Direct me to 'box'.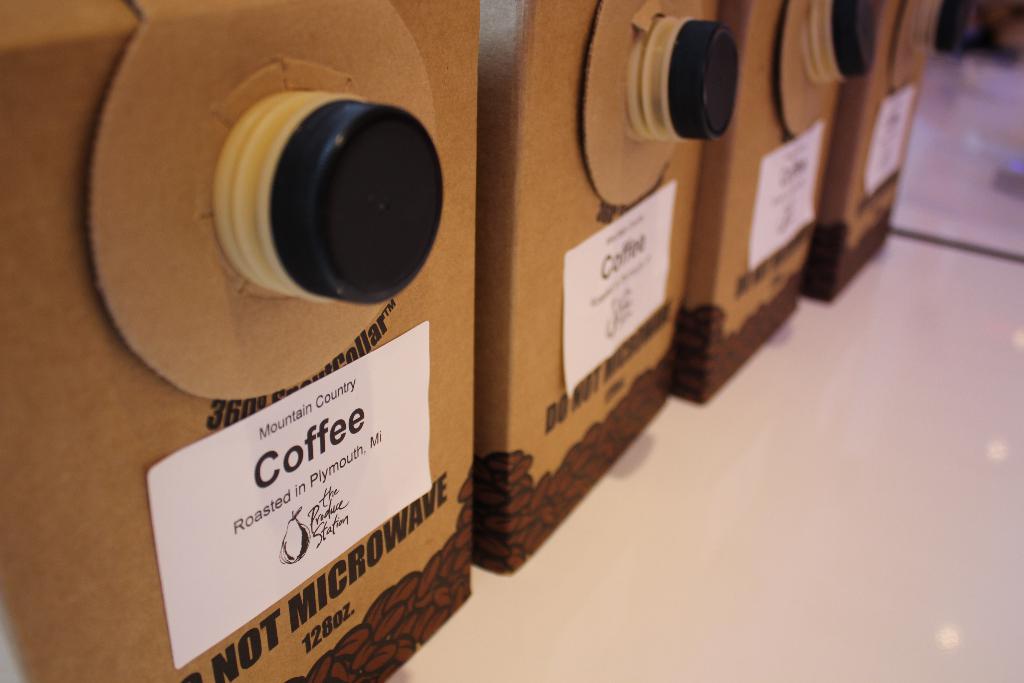
Direction: left=692, top=0, right=858, bottom=410.
